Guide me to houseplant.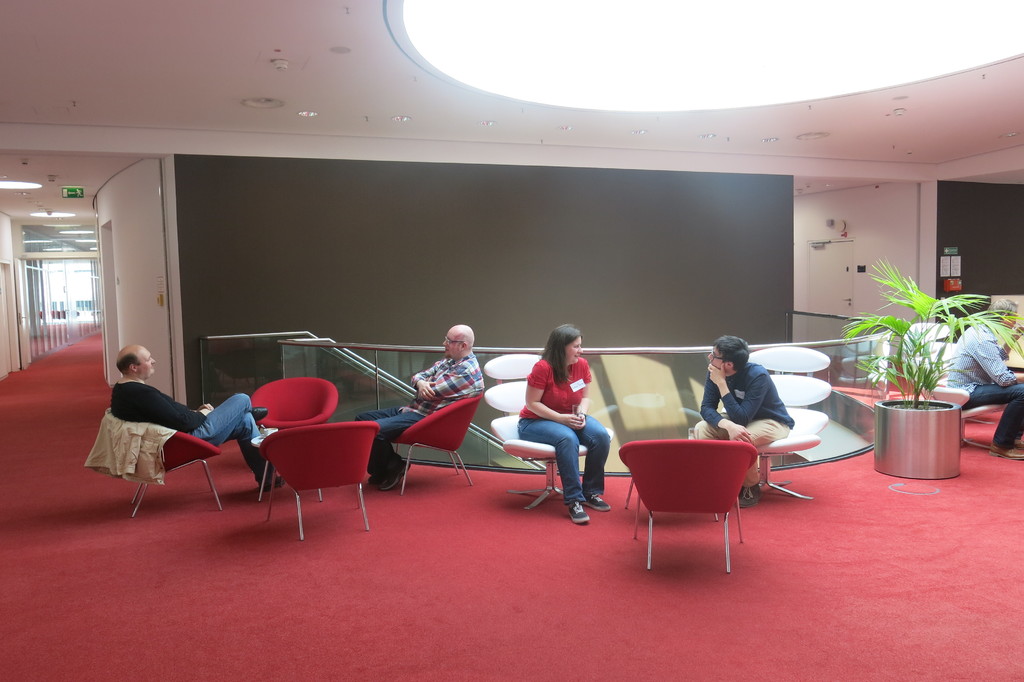
Guidance: box=[845, 257, 1007, 466].
